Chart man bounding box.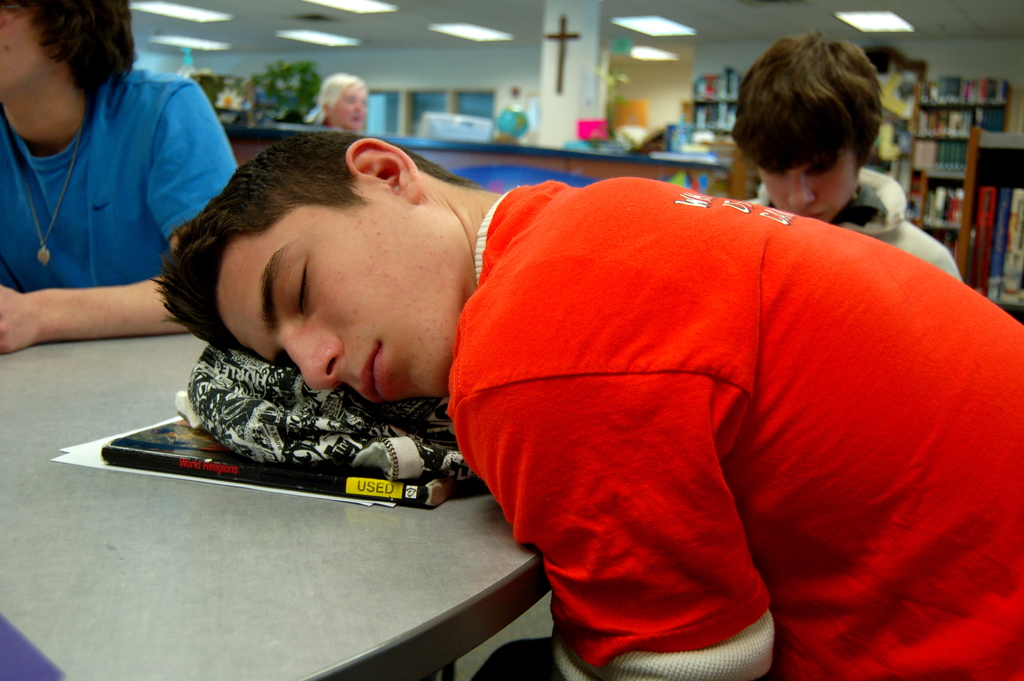
Charted: pyautogui.locateOnScreen(725, 33, 966, 296).
